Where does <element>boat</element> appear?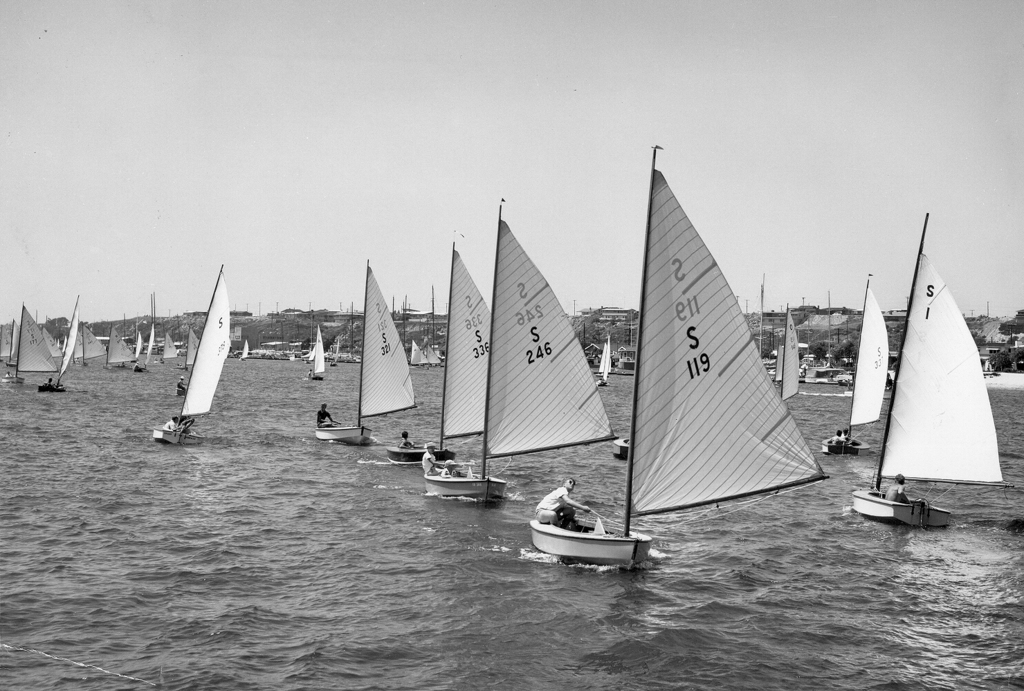
Appears at box=[149, 268, 245, 452].
